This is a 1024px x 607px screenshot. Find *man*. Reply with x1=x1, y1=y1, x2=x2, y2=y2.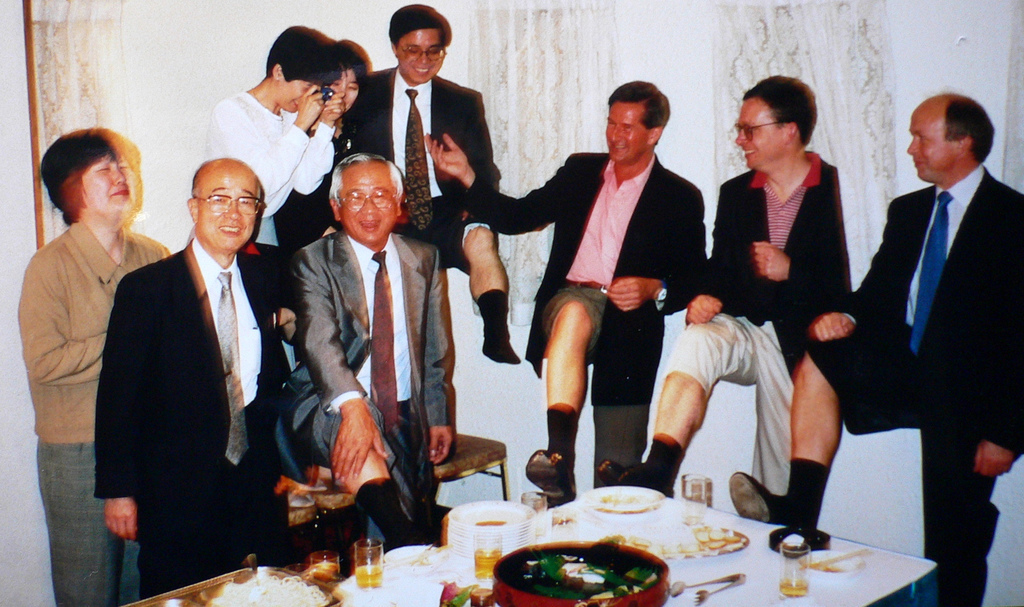
x1=207, y1=30, x2=349, y2=250.
